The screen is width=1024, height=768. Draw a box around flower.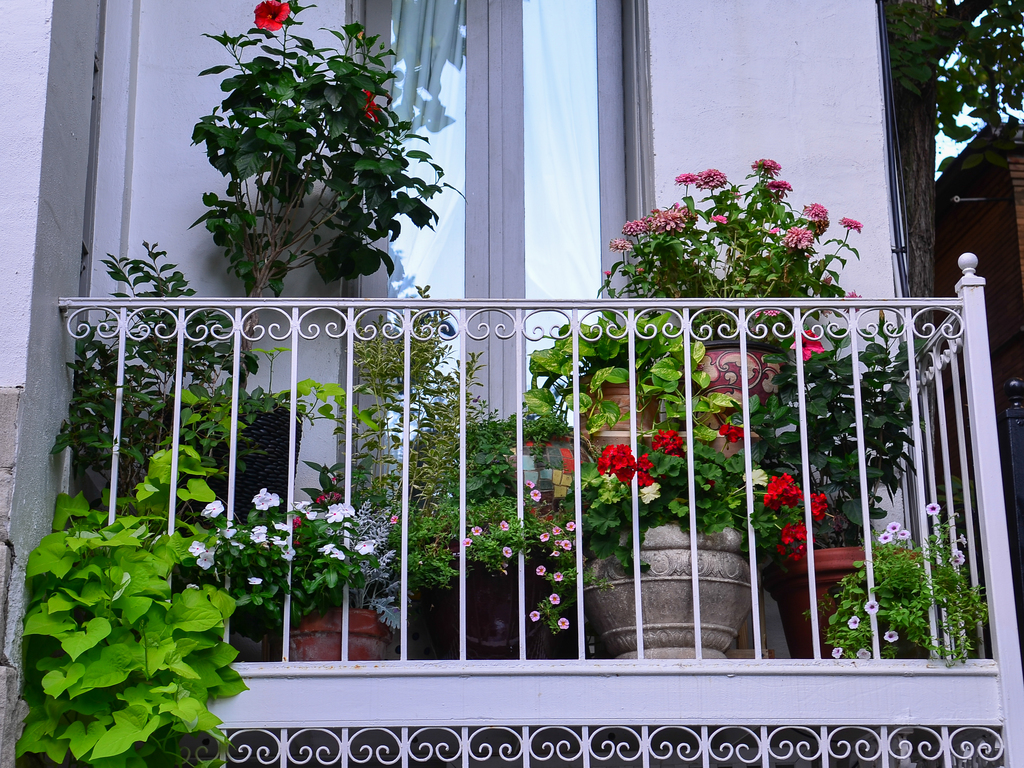
(804, 200, 825, 236).
